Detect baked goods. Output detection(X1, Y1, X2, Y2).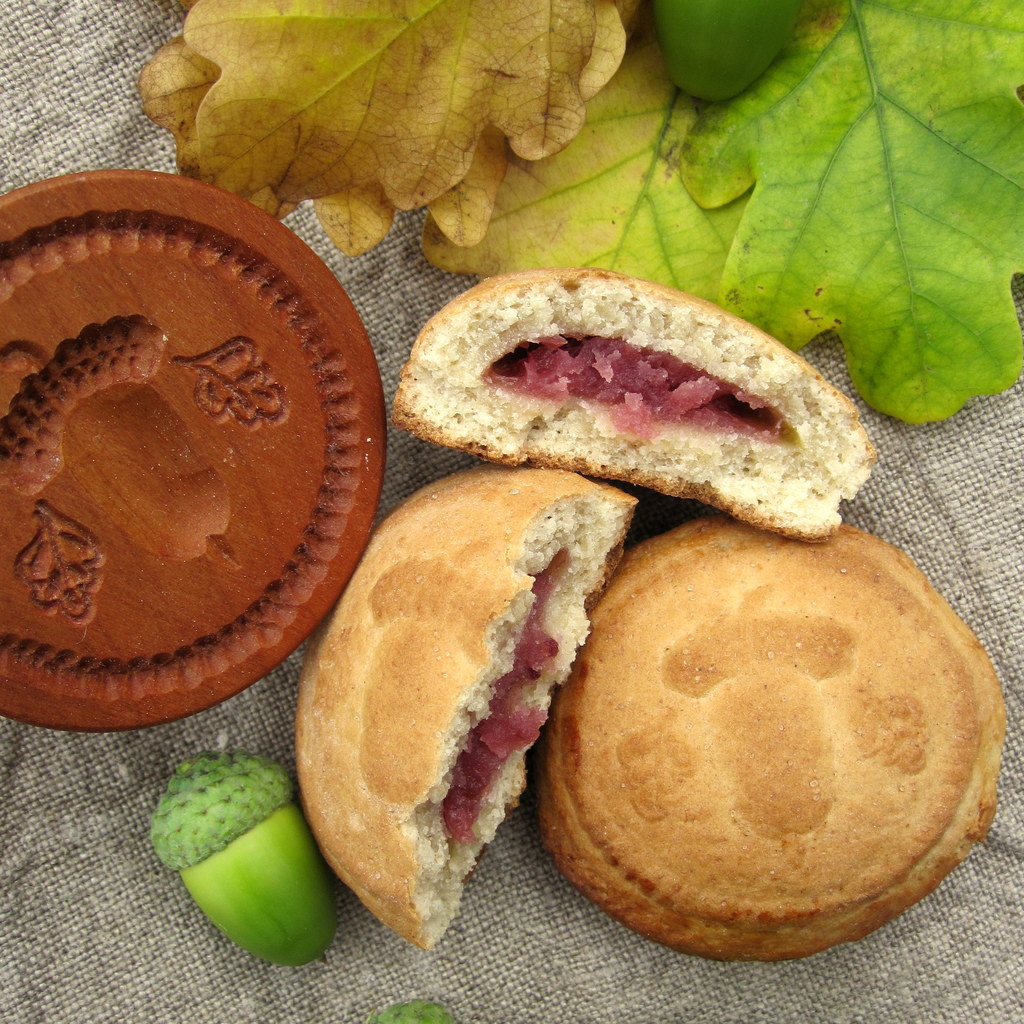
detection(291, 462, 628, 950).
